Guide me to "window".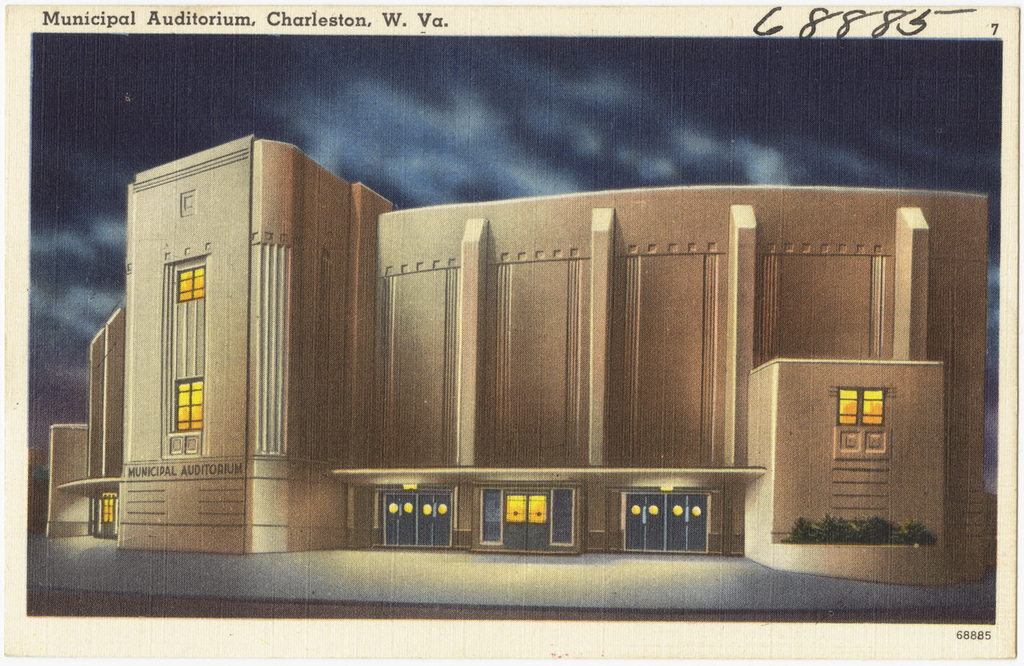
Guidance: 835 385 882 427.
